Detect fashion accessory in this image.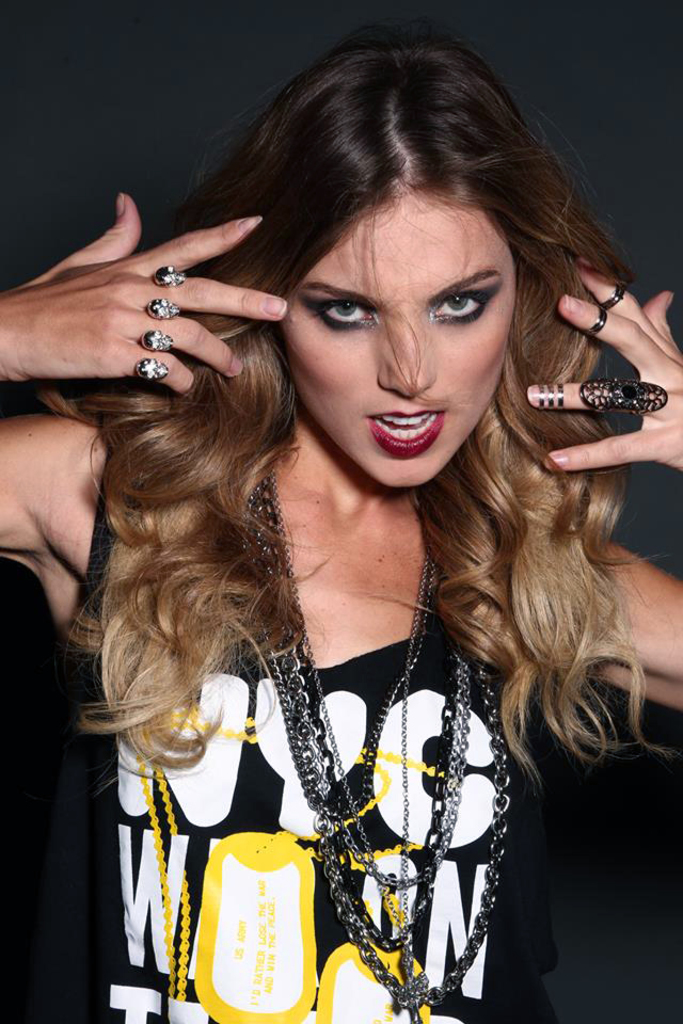
Detection: {"left": 581, "top": 375, "right": 673, "bottom": 414}.
